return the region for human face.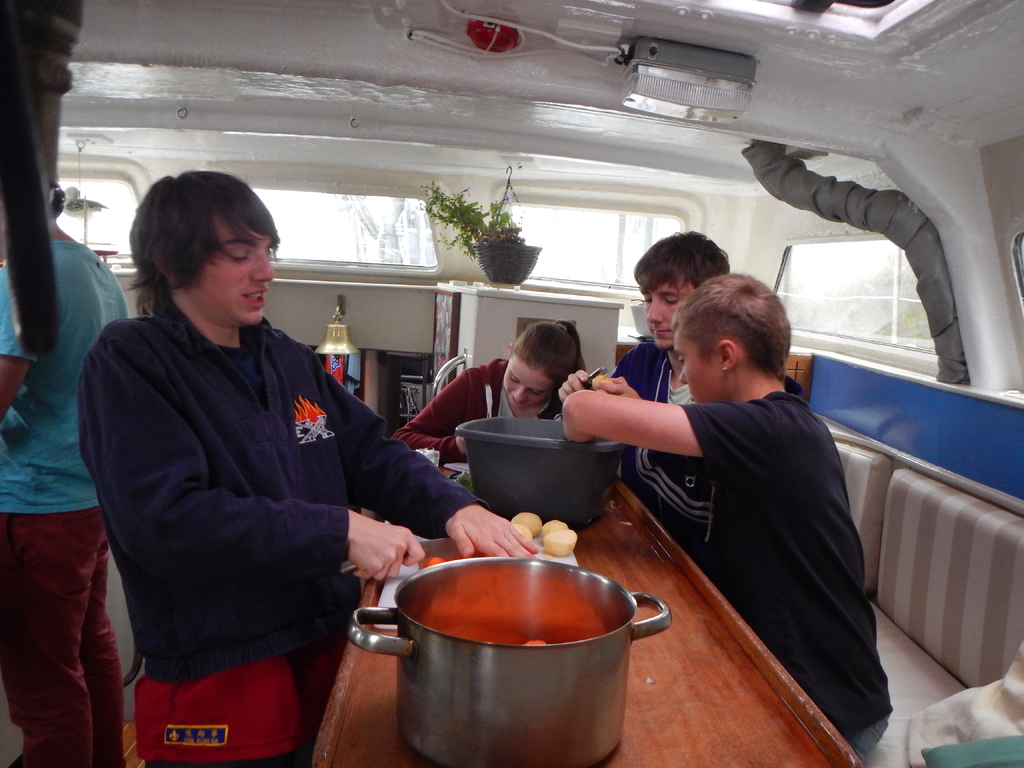
[x1=641, y1=276, x2=691, y2=347].
